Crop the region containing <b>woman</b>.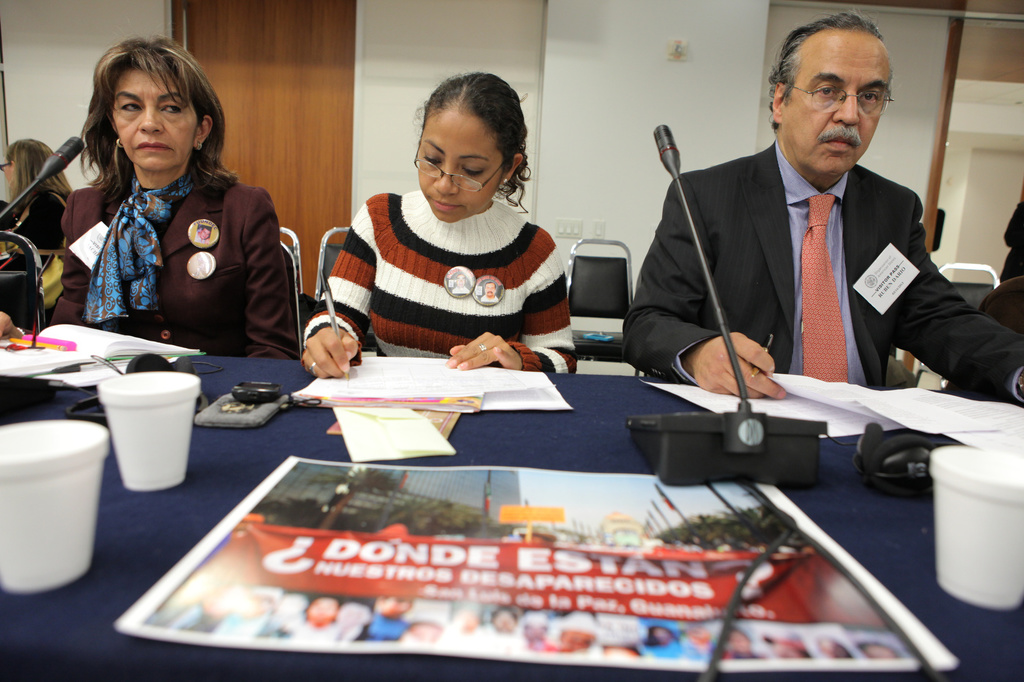
Crop region: <box>28,41,310,361</box>.
